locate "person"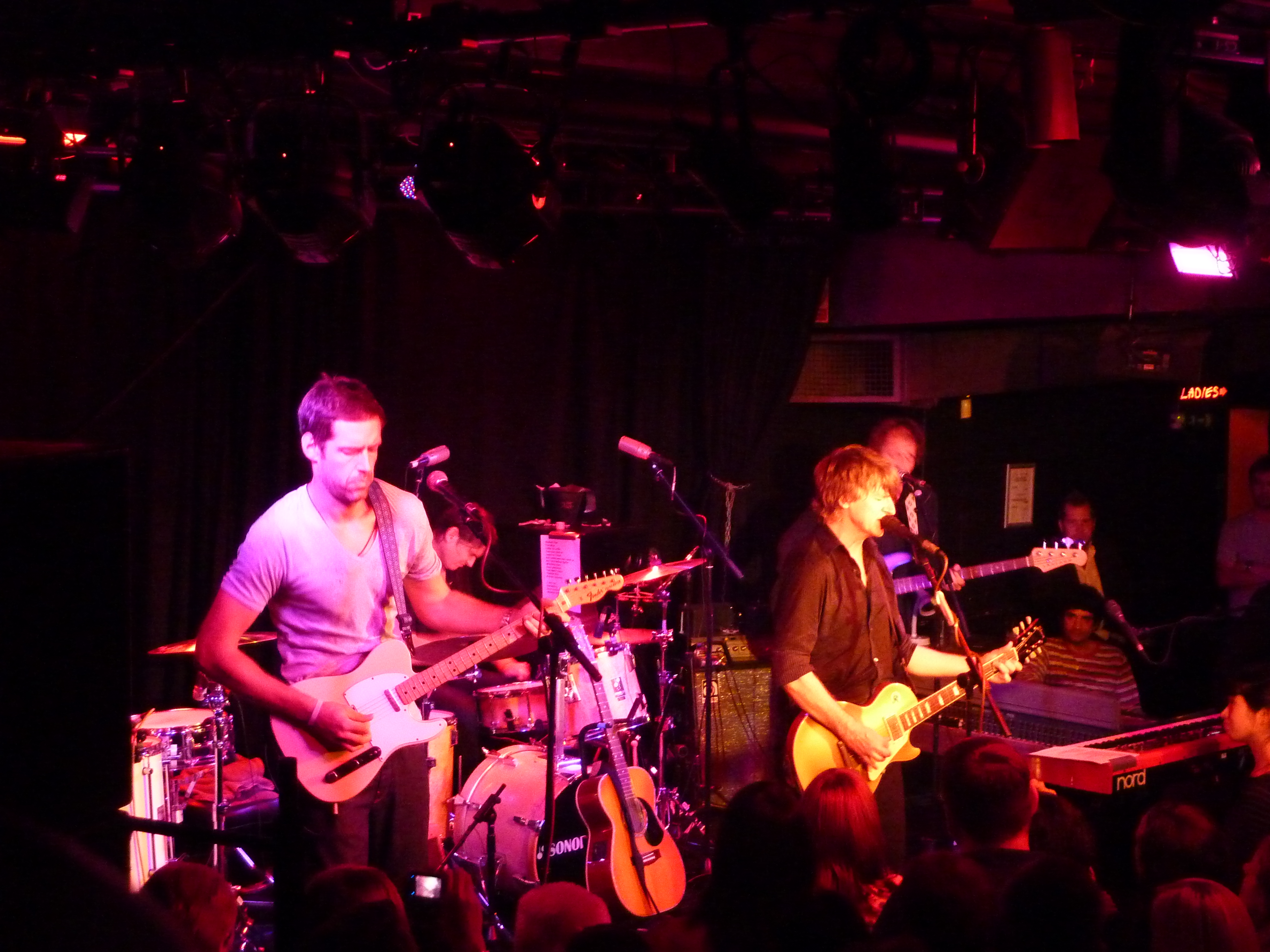
select_region(302, 145, 329, 223)
